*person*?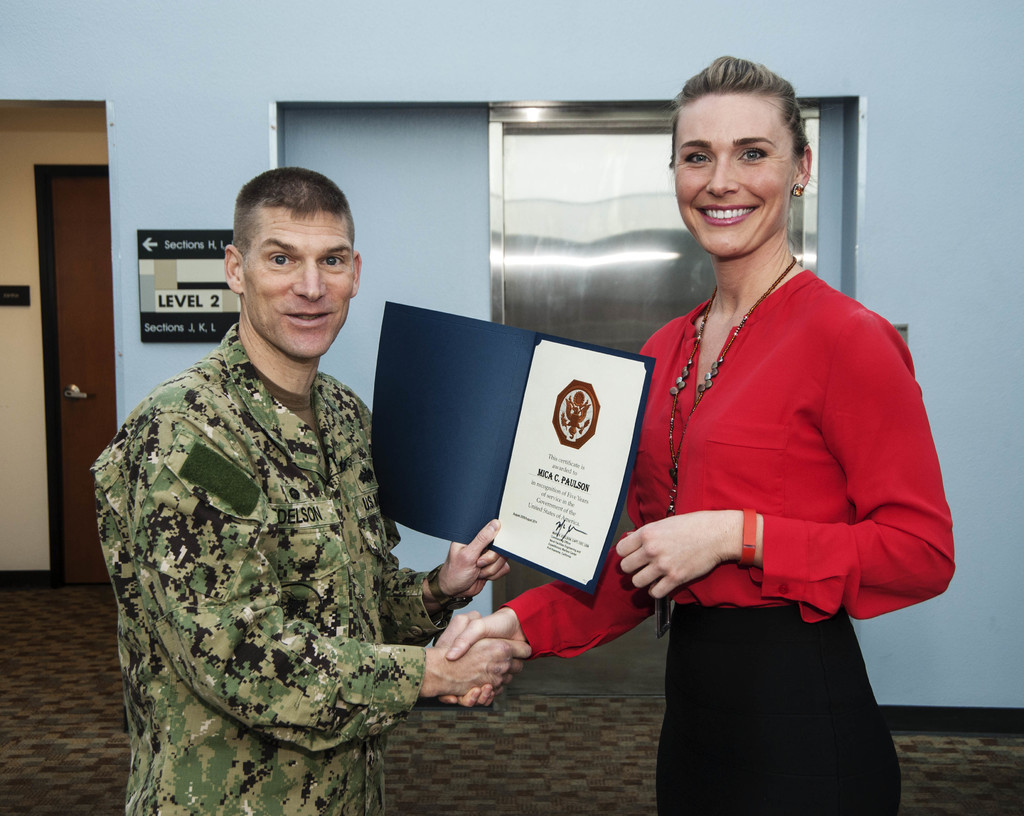
117:160:445:814
